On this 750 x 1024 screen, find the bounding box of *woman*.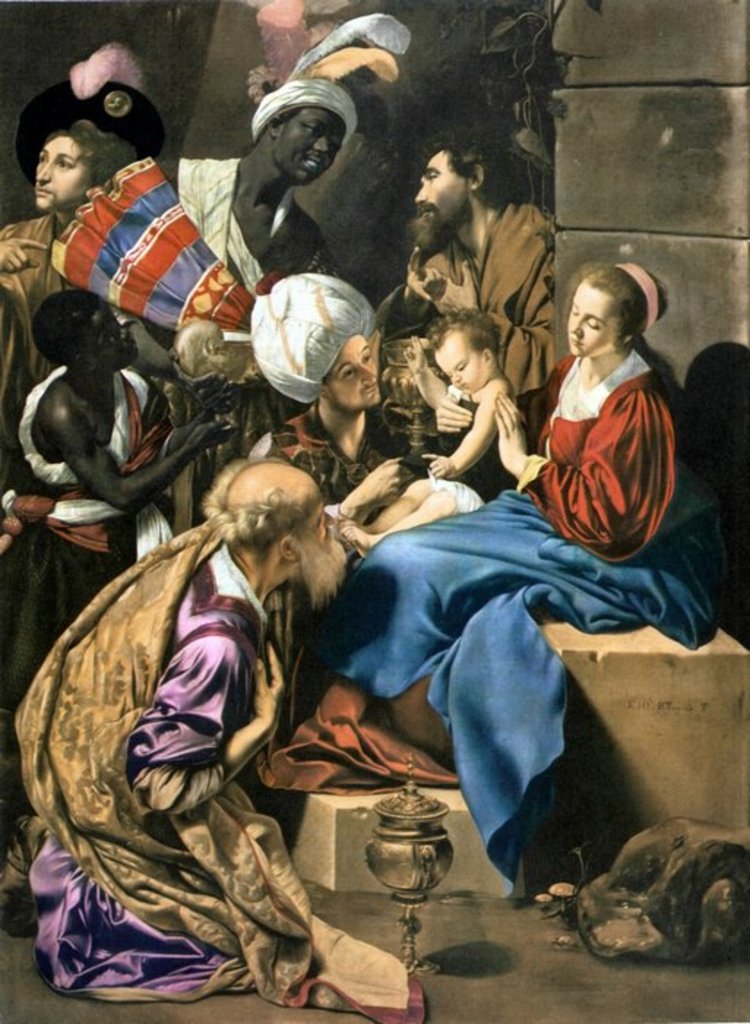
Bounding box: rect(253, 259, 738, 901).
